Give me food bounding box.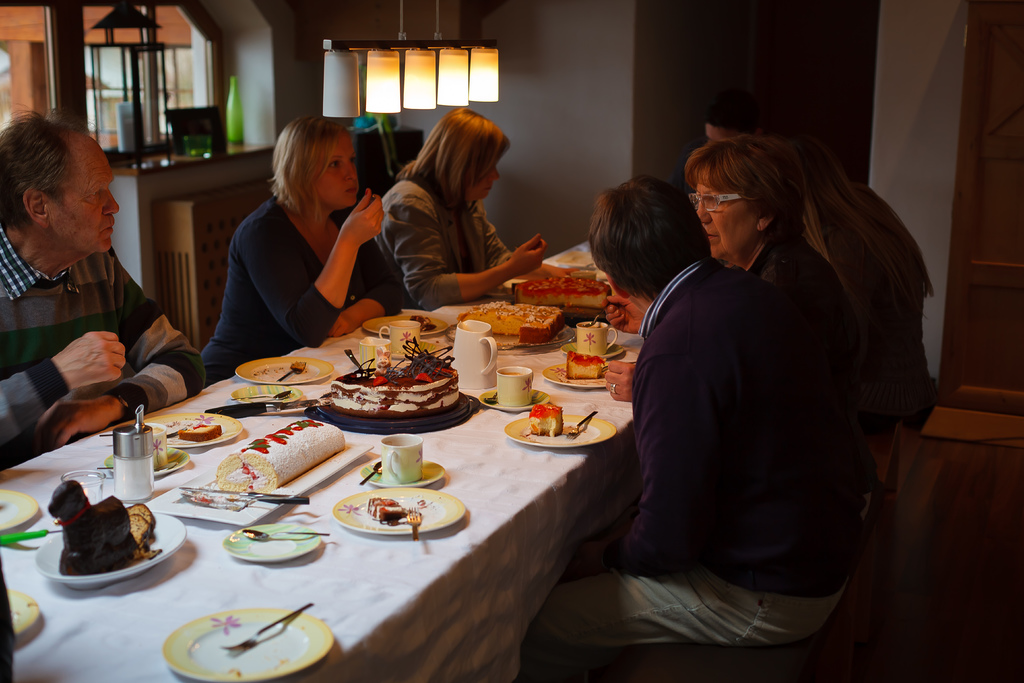
179:423:222:443.
